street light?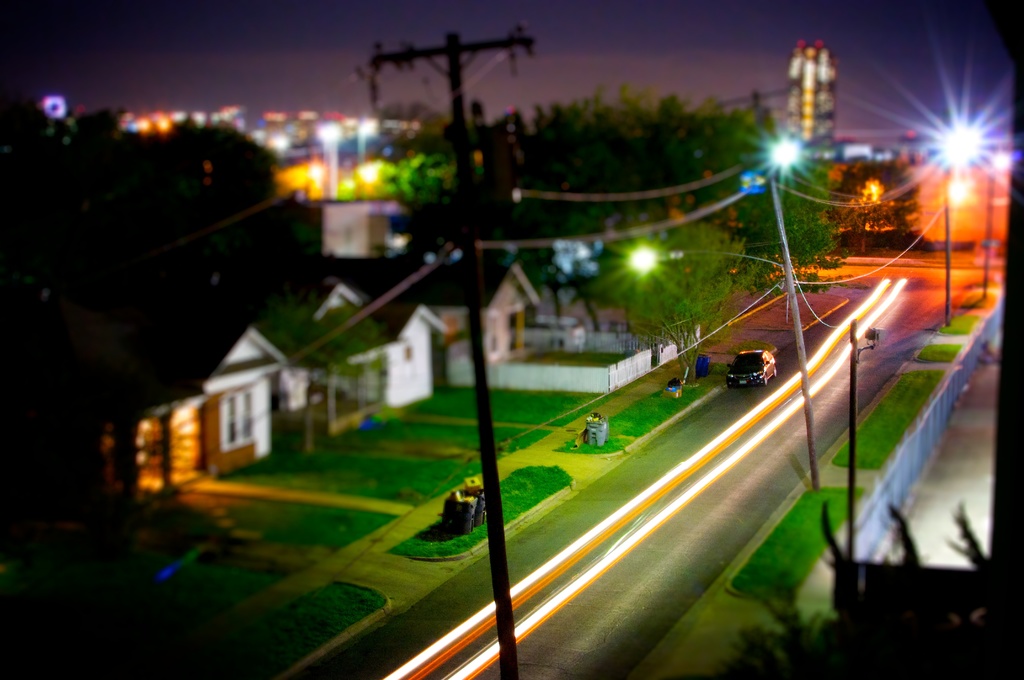
x1=753, y1=135, x2=818, y2=492
